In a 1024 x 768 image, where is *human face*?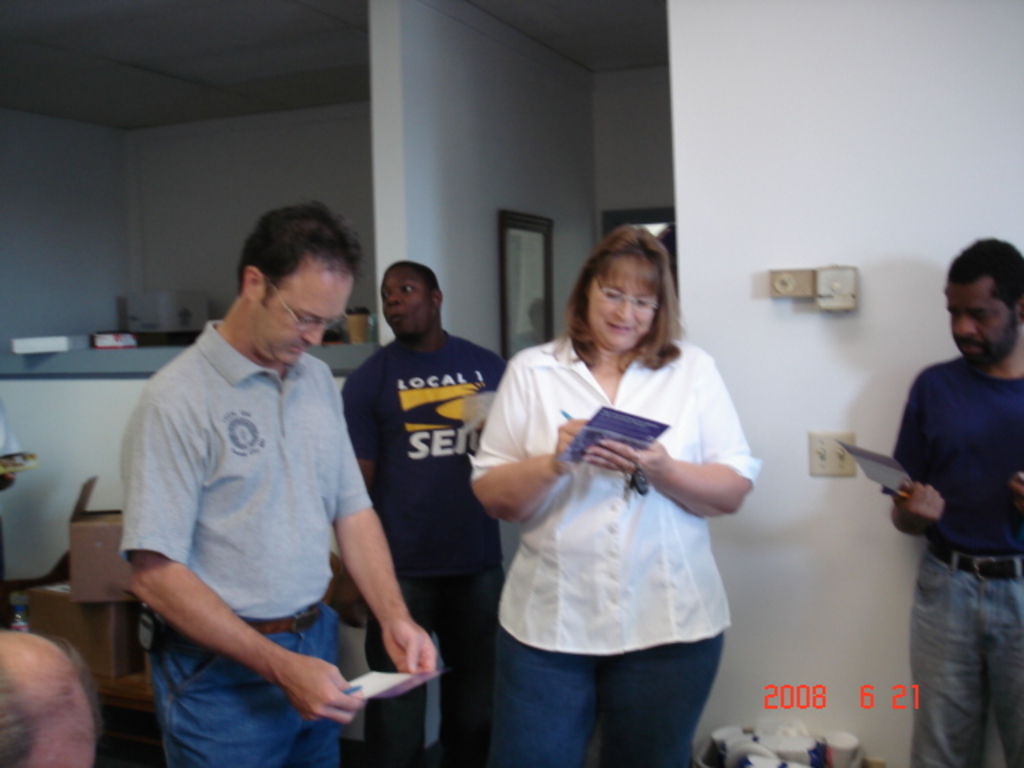
382, 272, 429, 339.
